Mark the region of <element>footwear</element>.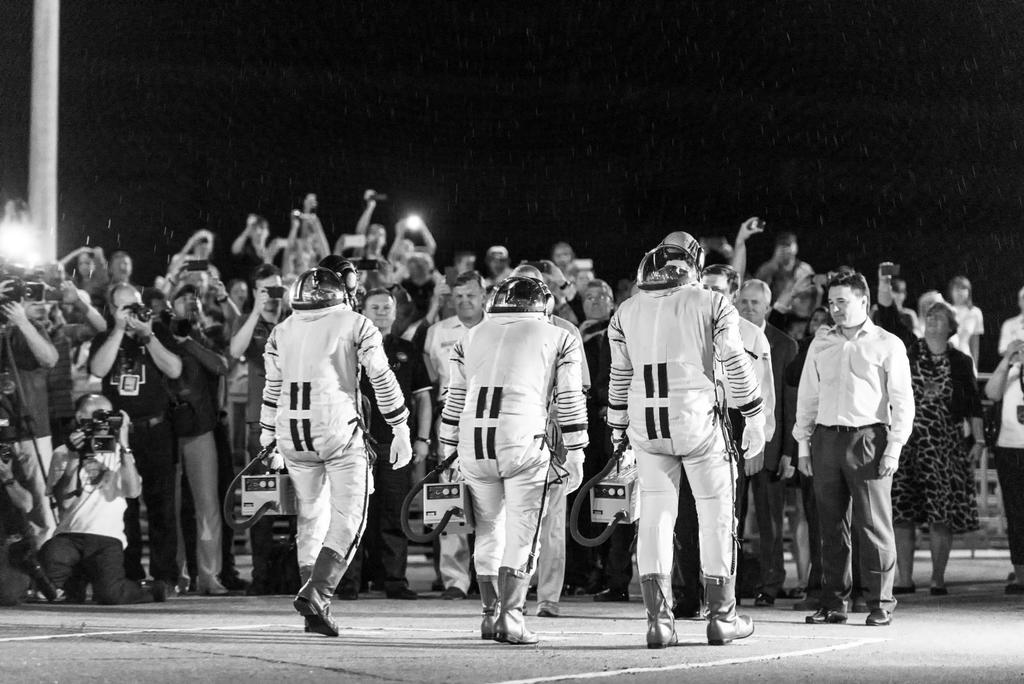
Region: <bbox>298, 567, 317, 631</bbox>.
